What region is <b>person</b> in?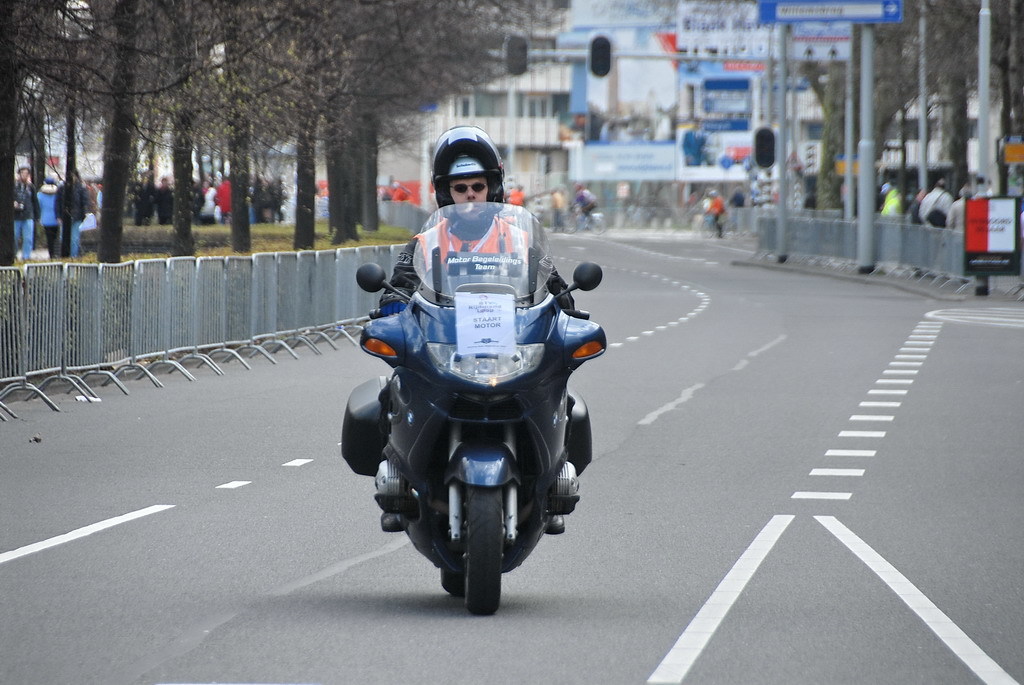
select_region(360, 133, 578, 595).
